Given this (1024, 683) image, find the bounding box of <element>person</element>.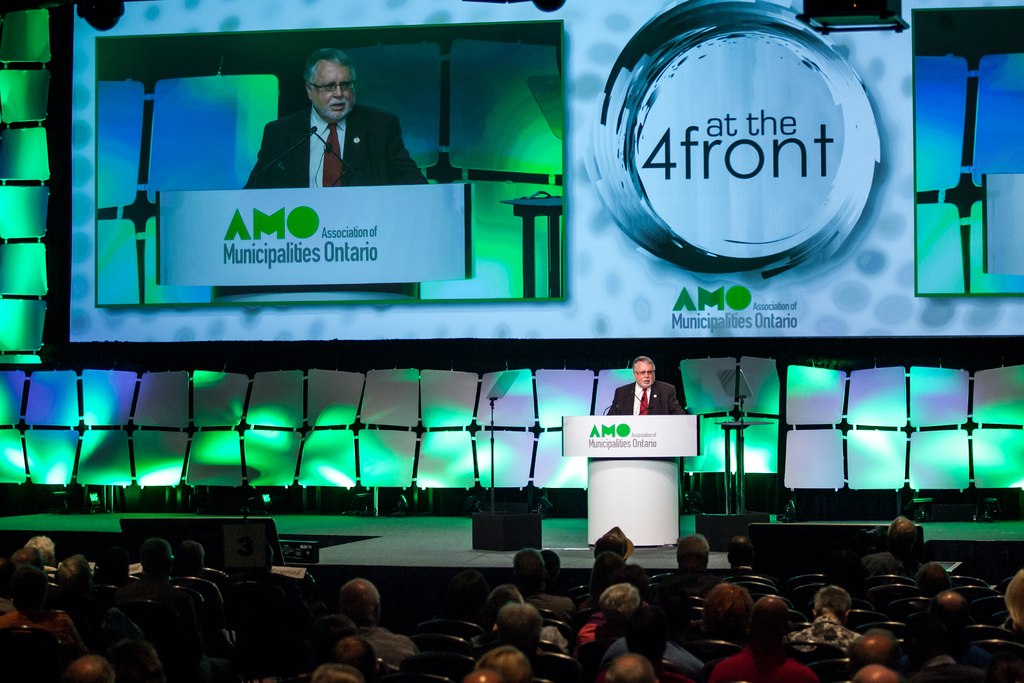
bbox=[172, 546, 231, 587].
